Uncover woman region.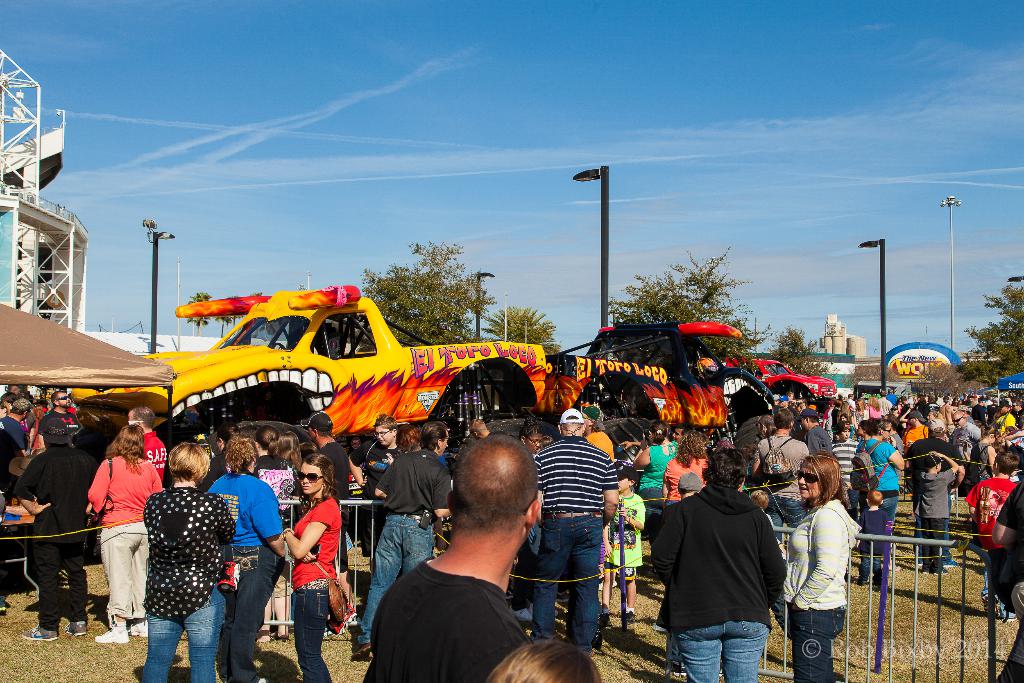
Uncovered: pyautogui.locateOnScreen(778, 449, 865, 682).
